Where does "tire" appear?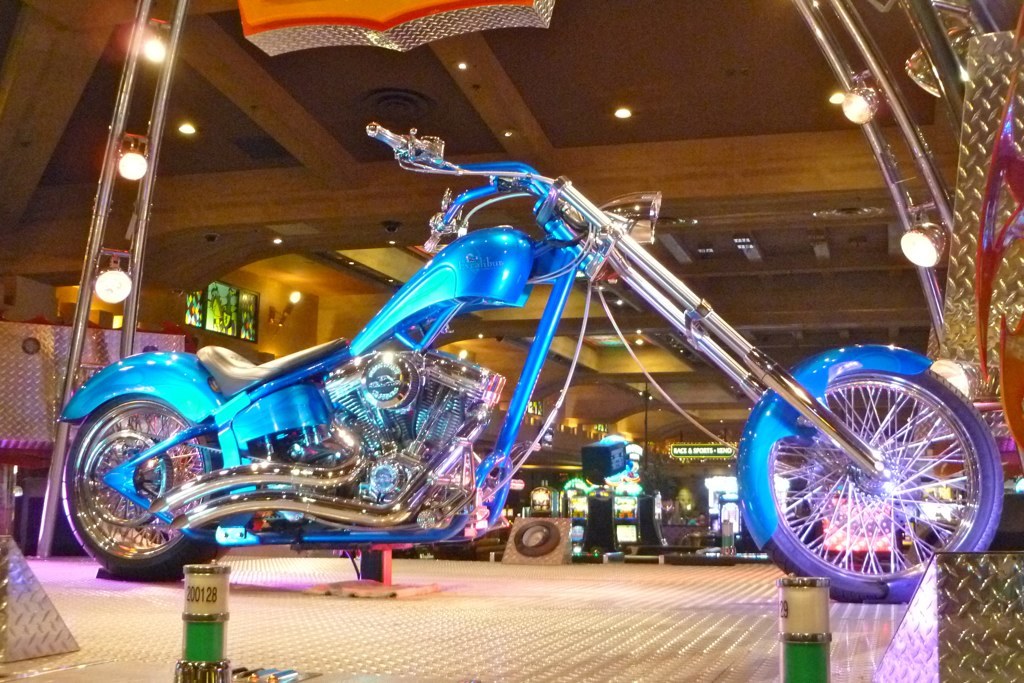
Appears at box=[60, 392, 228, 582].
